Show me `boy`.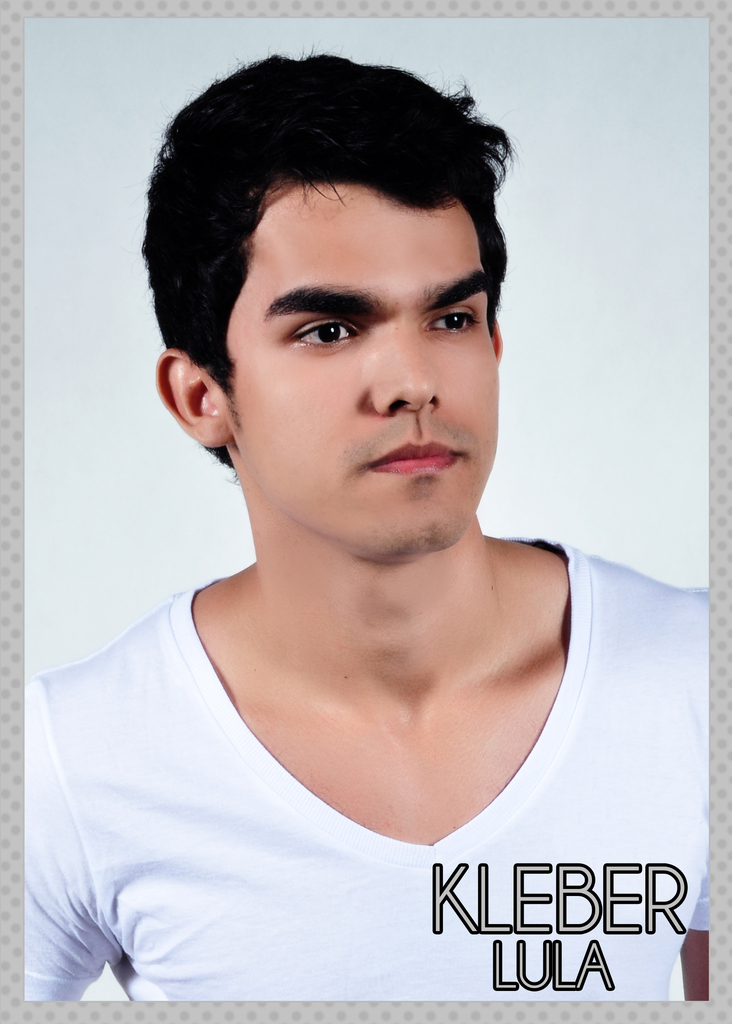
`boy` is here: box=[90, 65, 655, 940].
